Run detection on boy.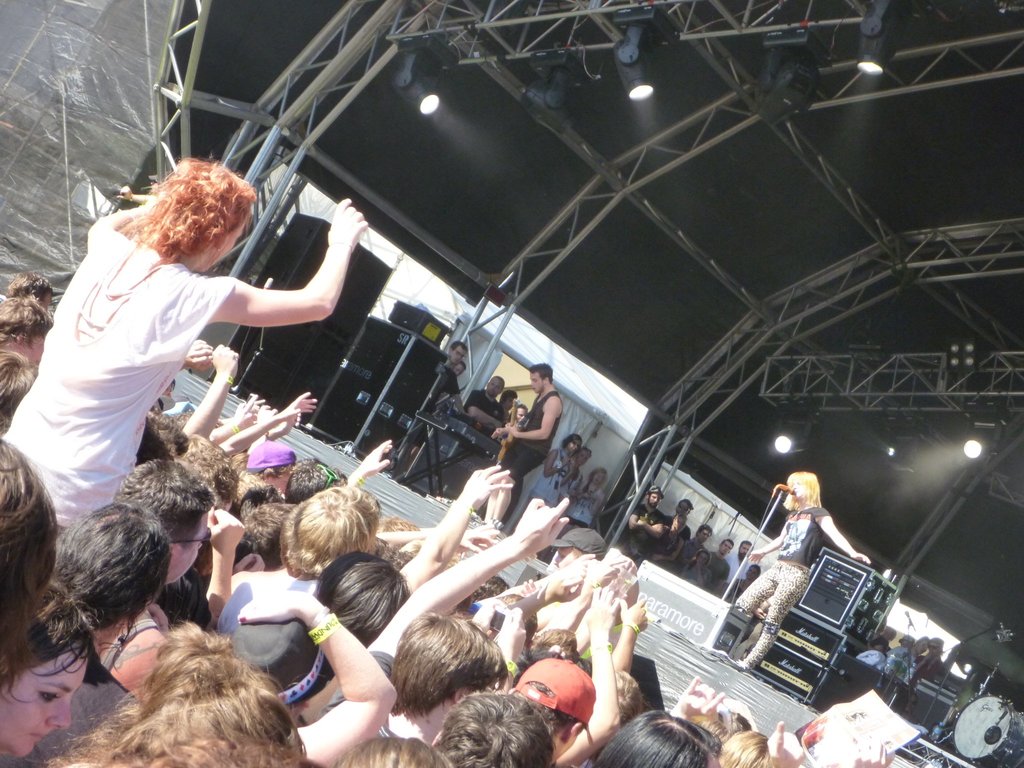
Result: bbox=[673, 524, 719, 577].
